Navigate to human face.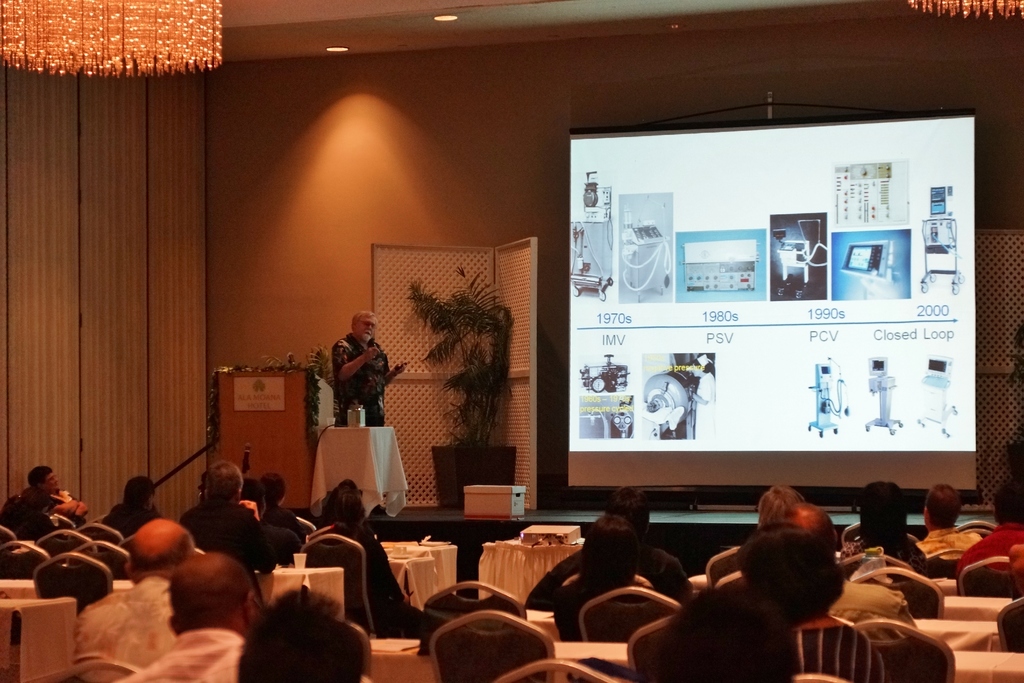
Navigation target: [47, 470, 59, 490].
